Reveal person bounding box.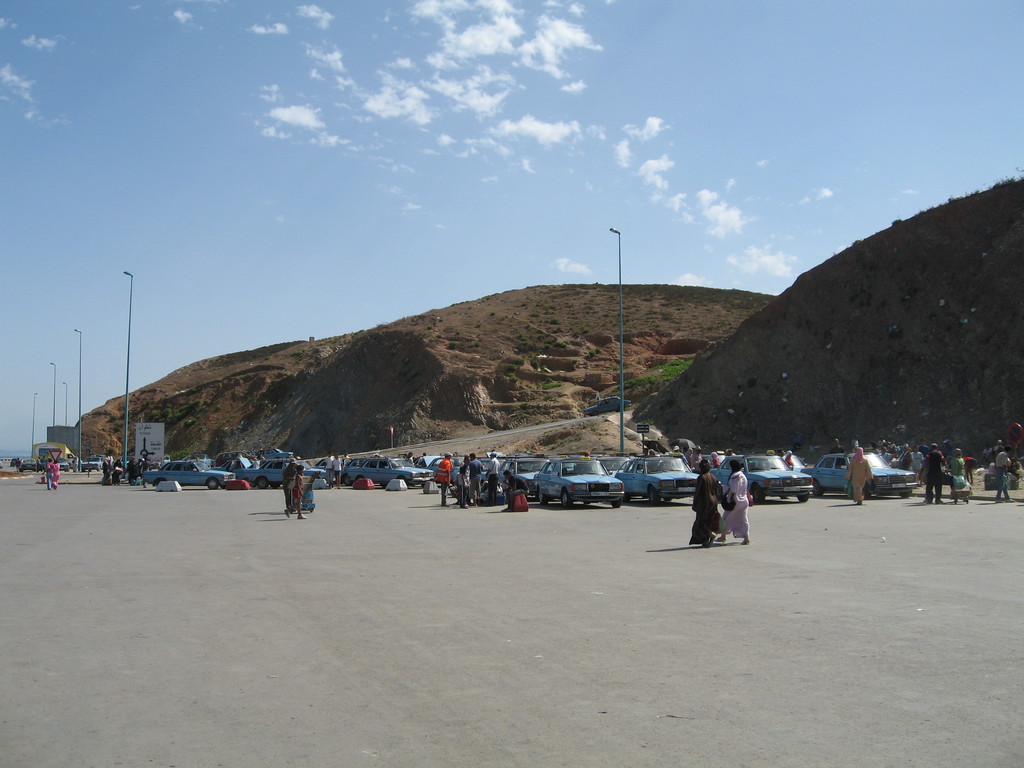
Revealed: {"x1": 686, "y1": 458, "x2": 728, "y2": 549}.
